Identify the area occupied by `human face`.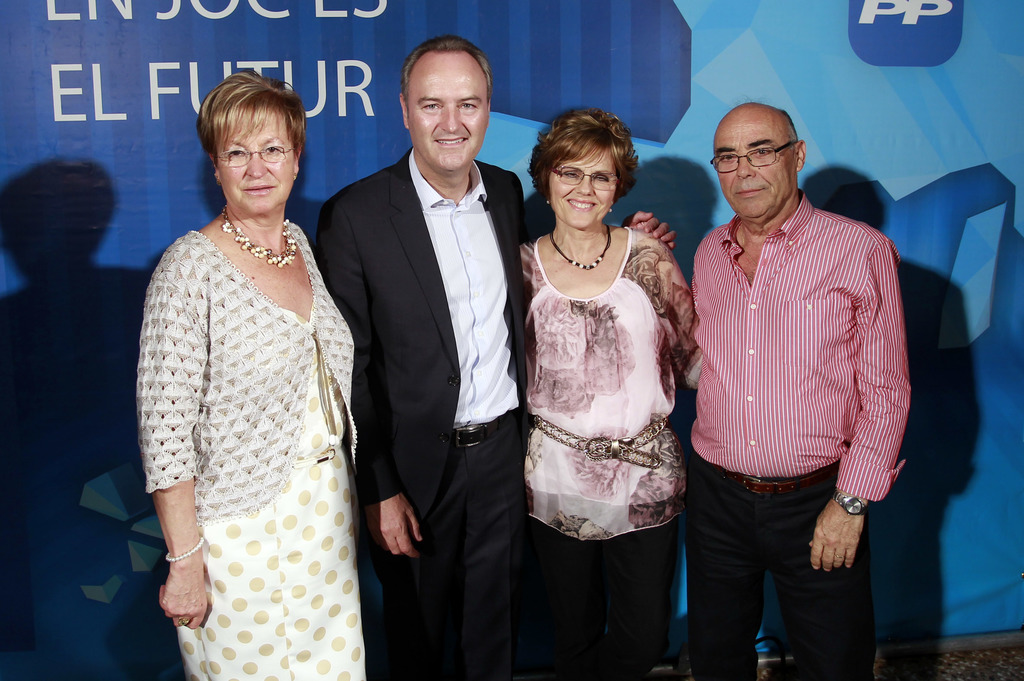
Area: 712 125 794 222.
